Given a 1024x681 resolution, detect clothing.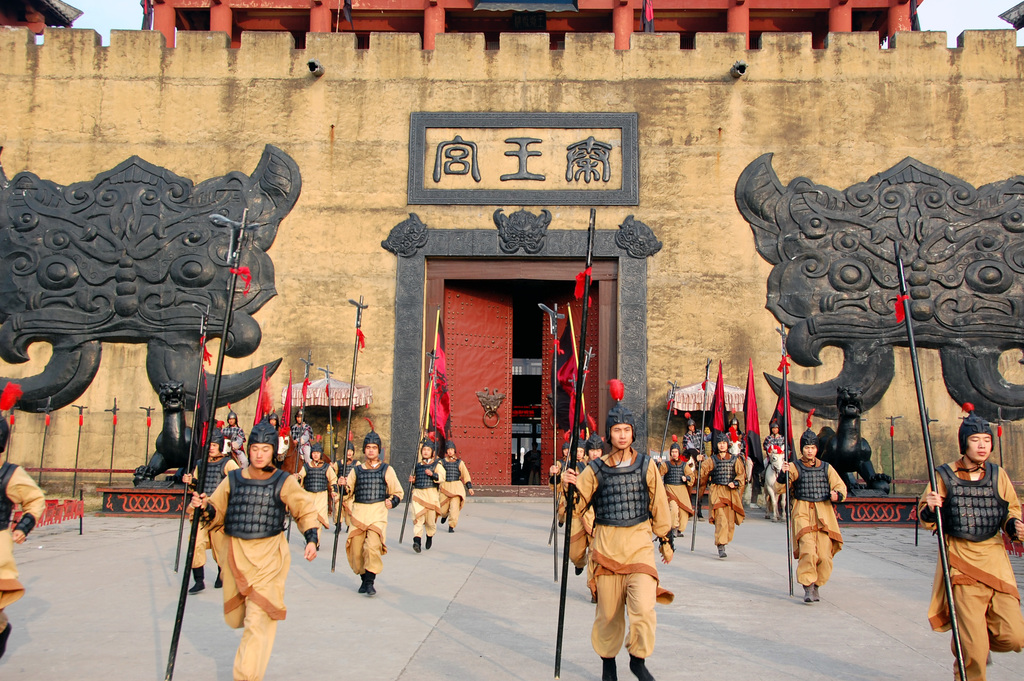
(left=657, top=451, right=694, bottom=536).
